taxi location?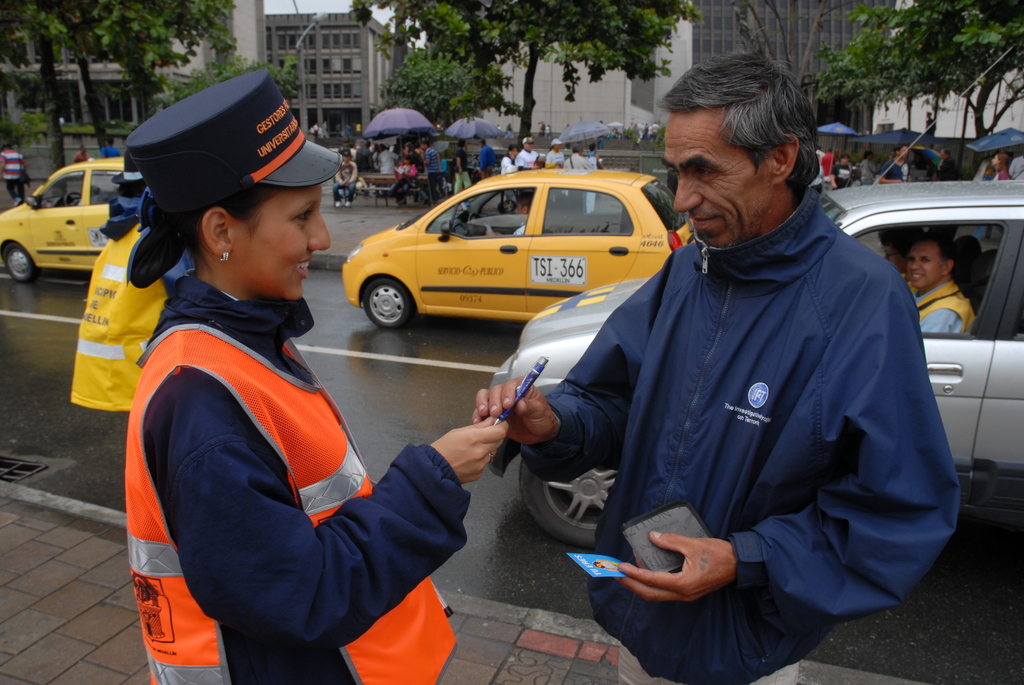
BBox(323, 156, 699, 336)
